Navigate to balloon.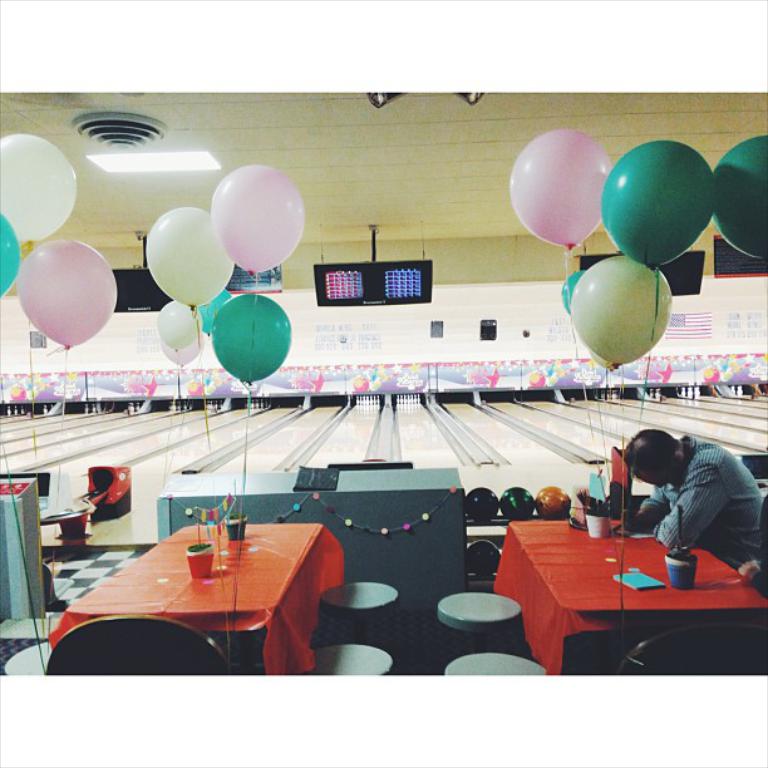
Navigation target: region(156, 300, 207, 349).
